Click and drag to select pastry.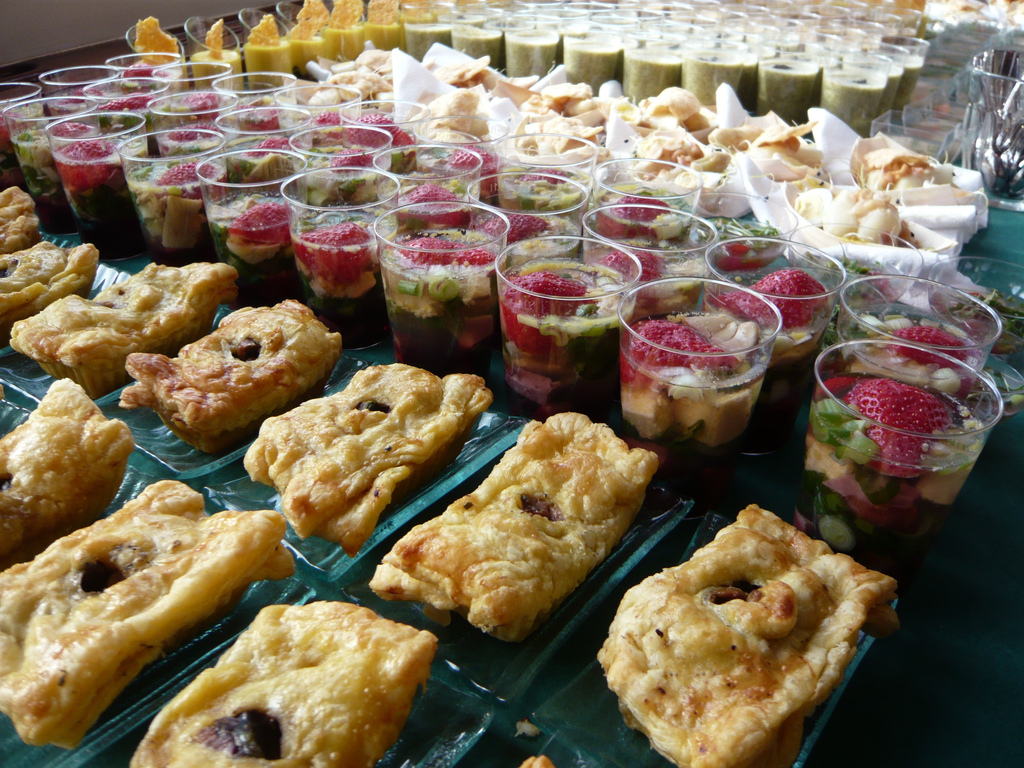
Selection: 404,421,662,646.
